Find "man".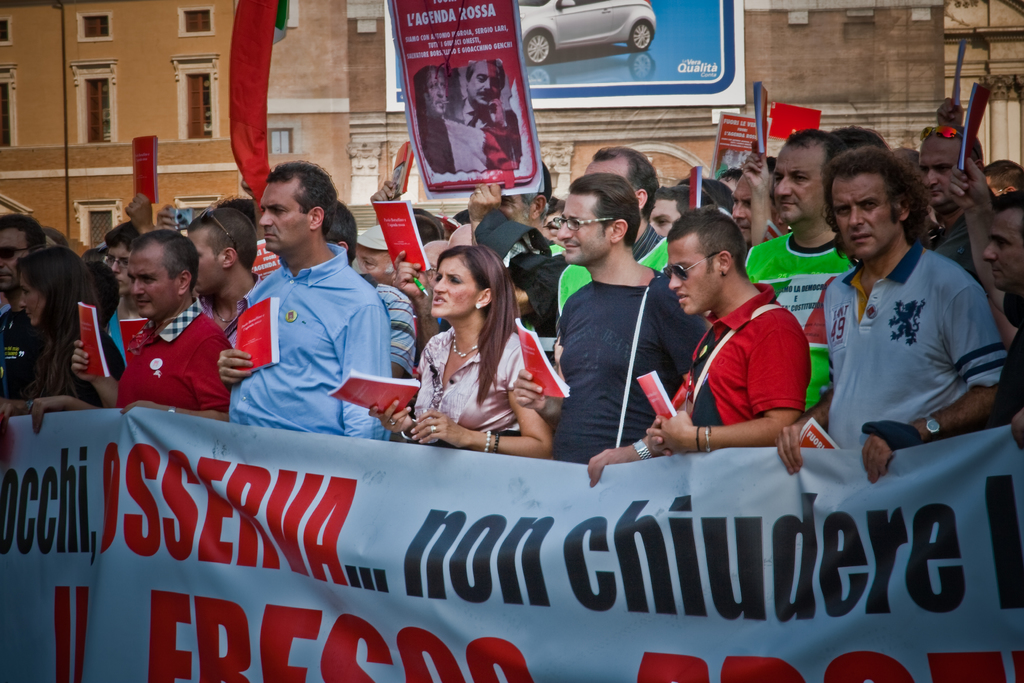
detection(649, 183, 695, 242).
